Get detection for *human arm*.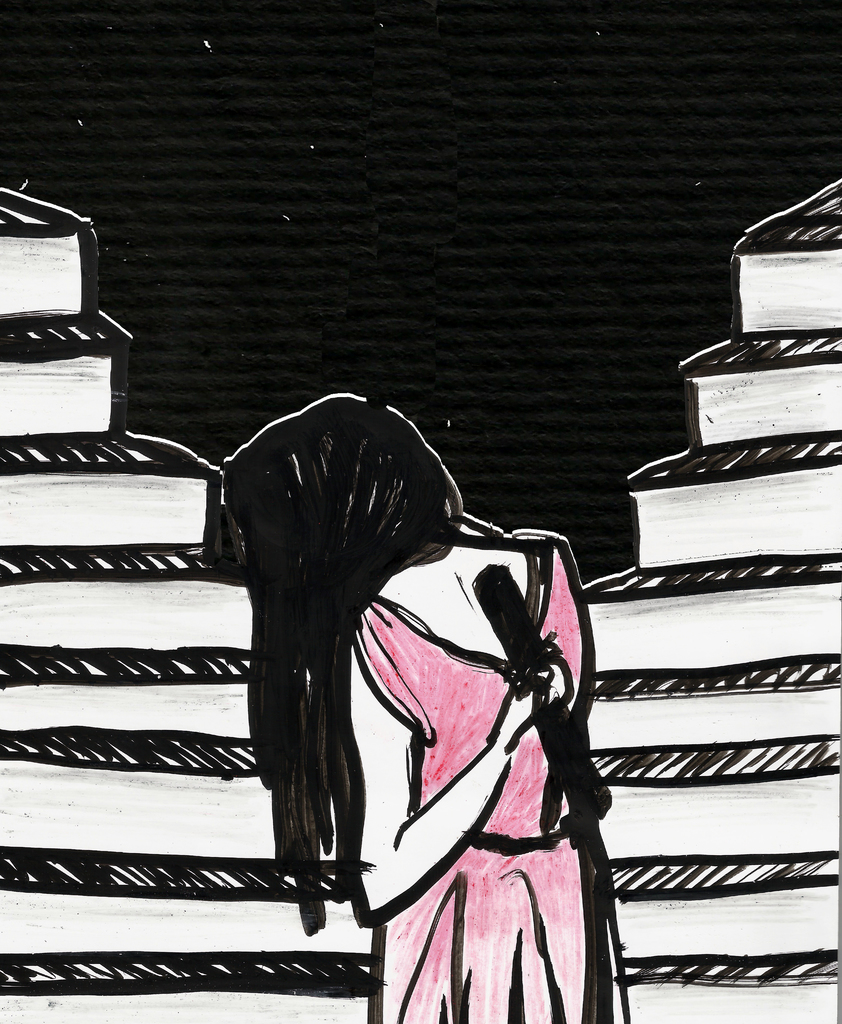
Detection: bbox=[342, 643, 570, 925].
